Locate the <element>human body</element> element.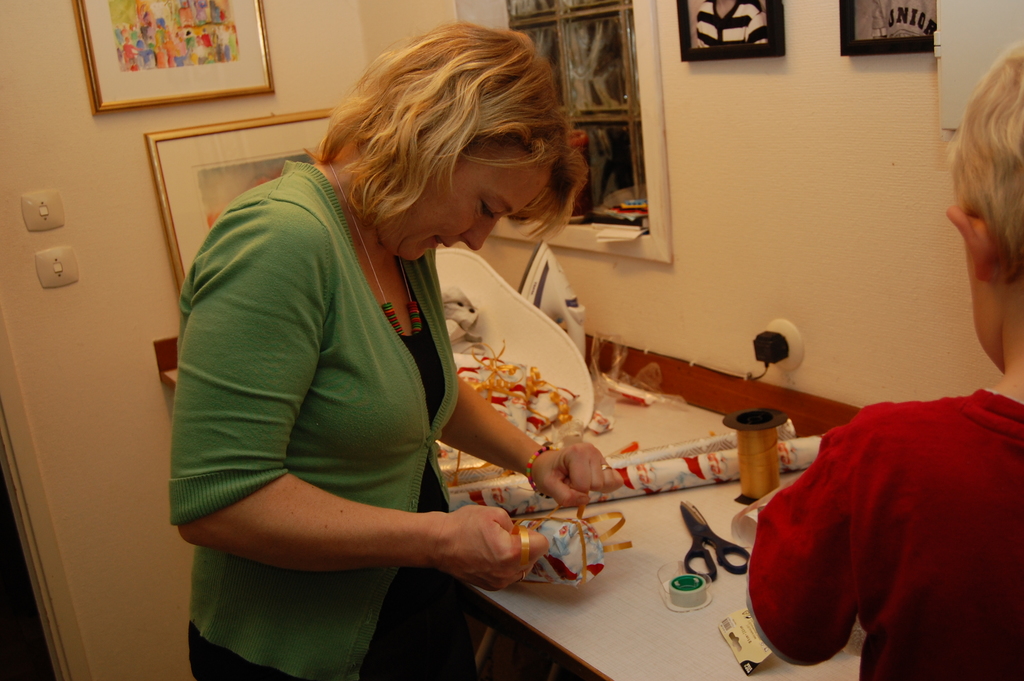
Element bbox: <region>172, 60, 595, 644</region>.
